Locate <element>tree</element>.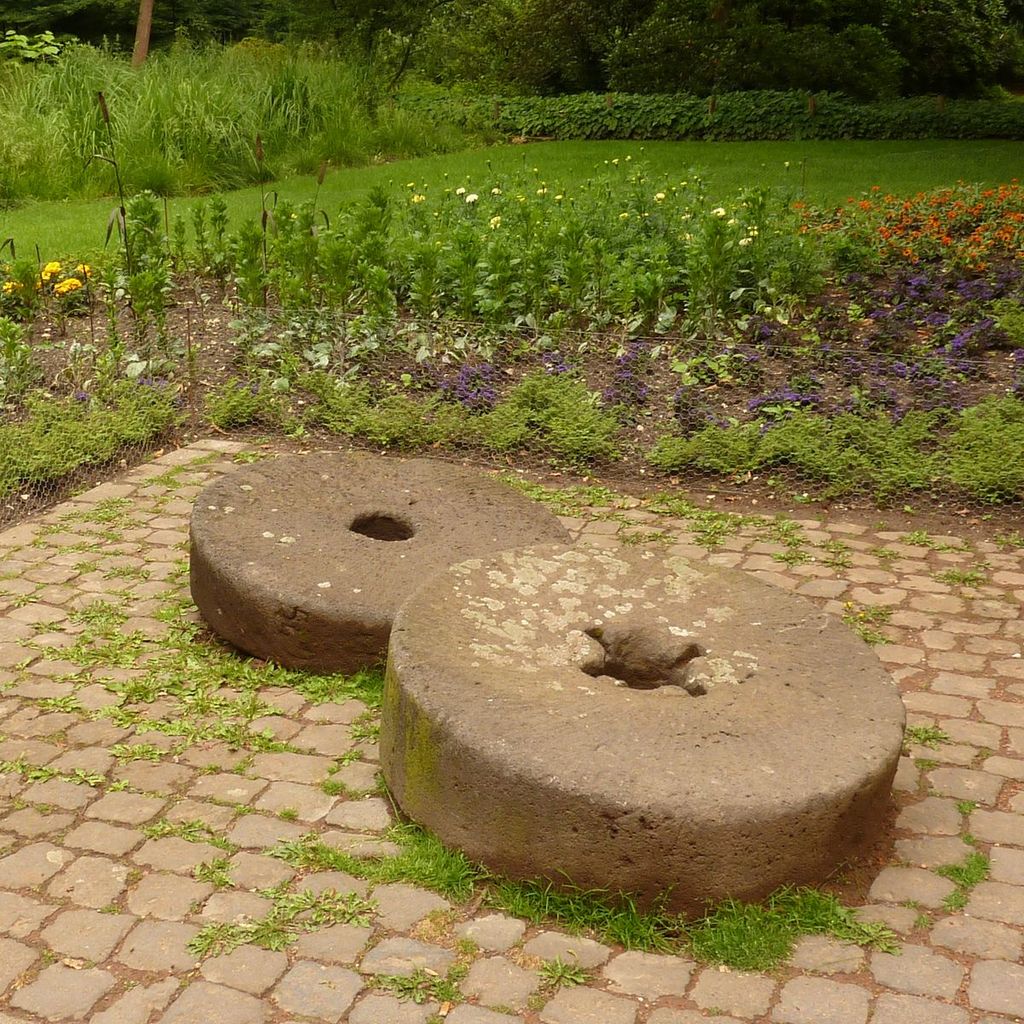
Bounding box: rect(129, 0, 162, 68).
